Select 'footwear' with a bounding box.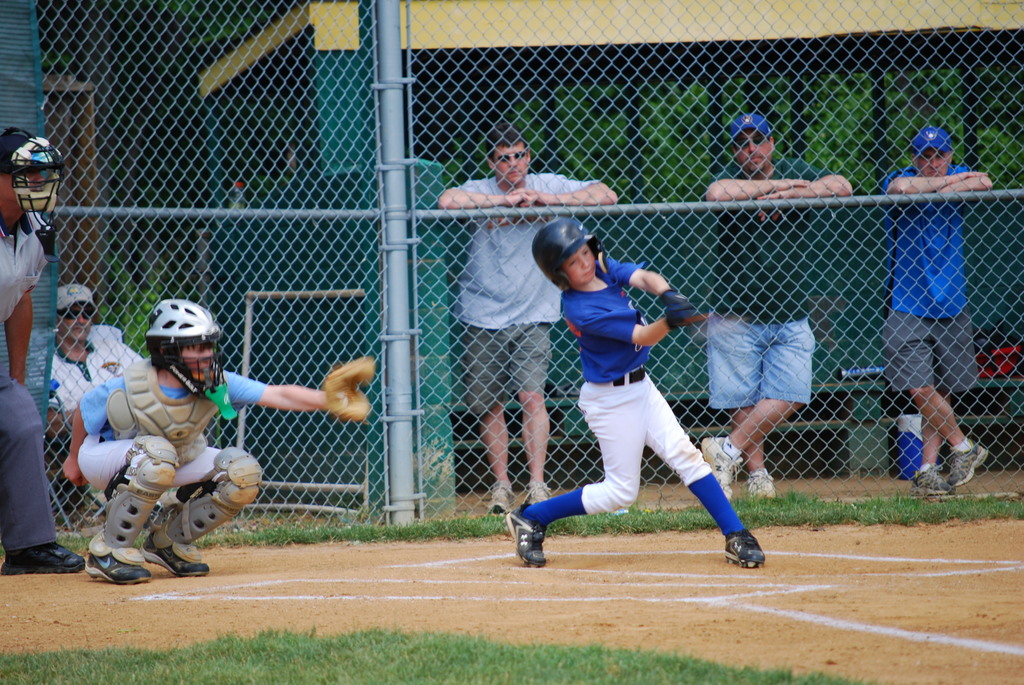
box=[723, 524, 765, 571].
